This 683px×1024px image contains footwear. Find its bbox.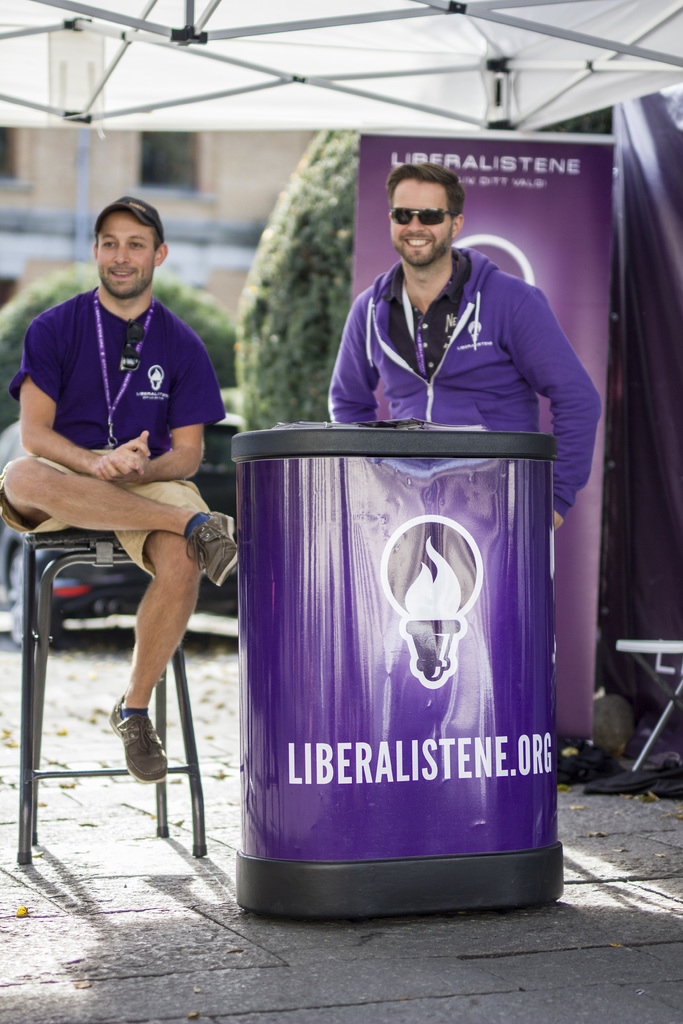
bbox=[108, 693, 168, 788].
